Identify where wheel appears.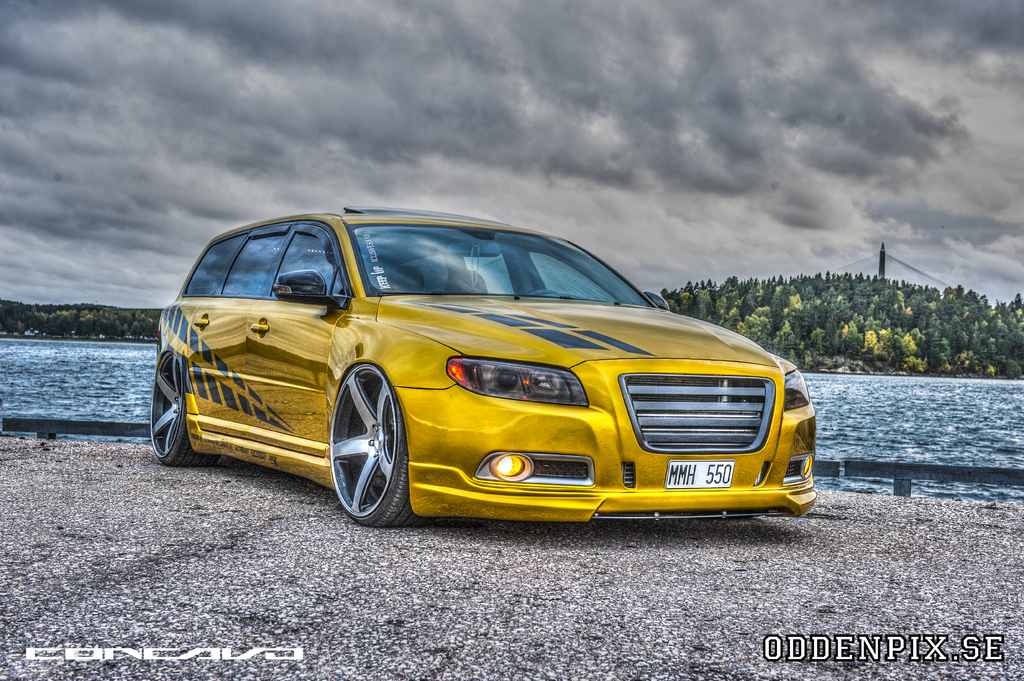
Appears at pyautogui.locateOnScreen(525, 290, 556, 300).
